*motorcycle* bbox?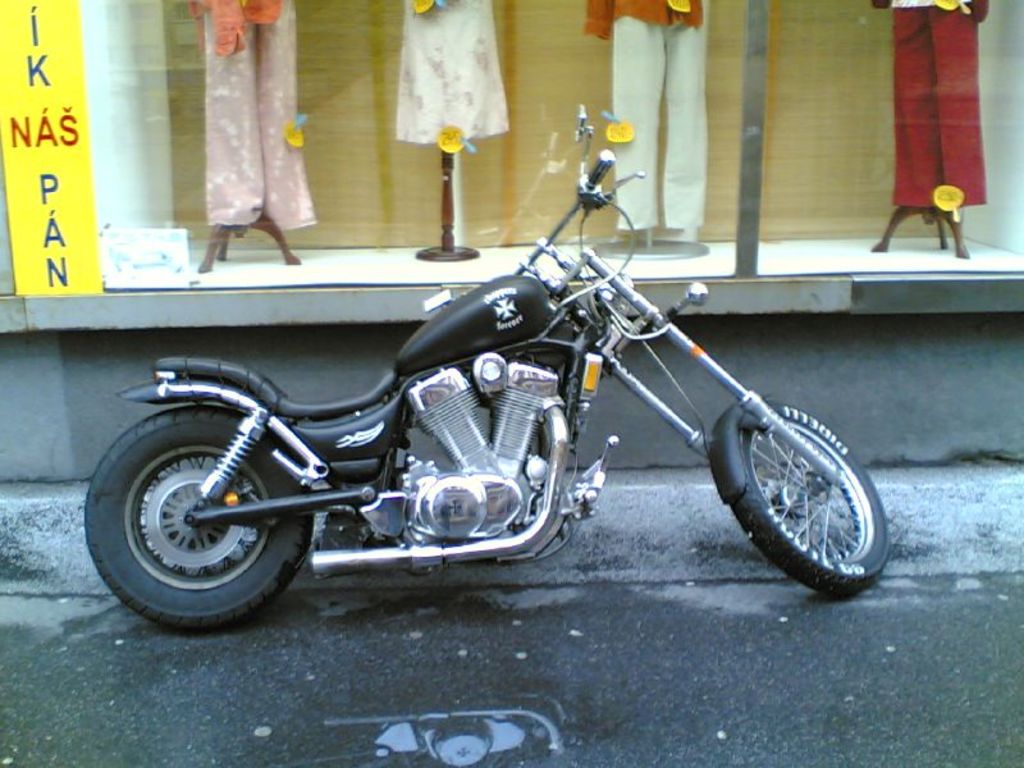
(x1=82, y1=108, x2=892, y2=625)
